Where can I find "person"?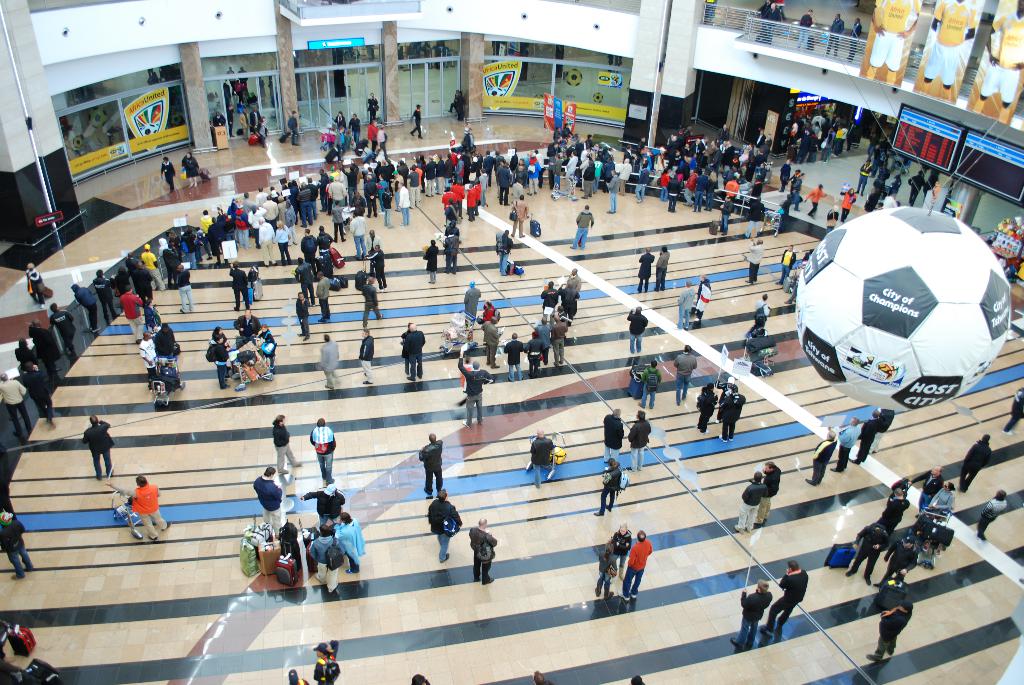
You can find it at Rect(24, 361, 57, 424).
